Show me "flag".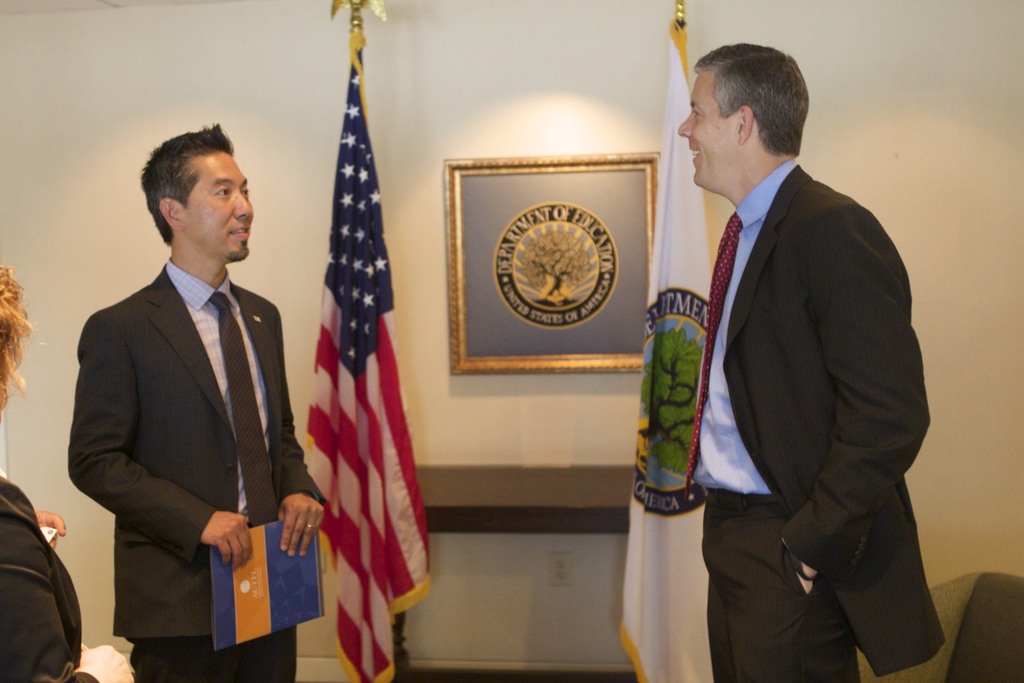
"flag" is here: rect(623, 16, 724, 682).
